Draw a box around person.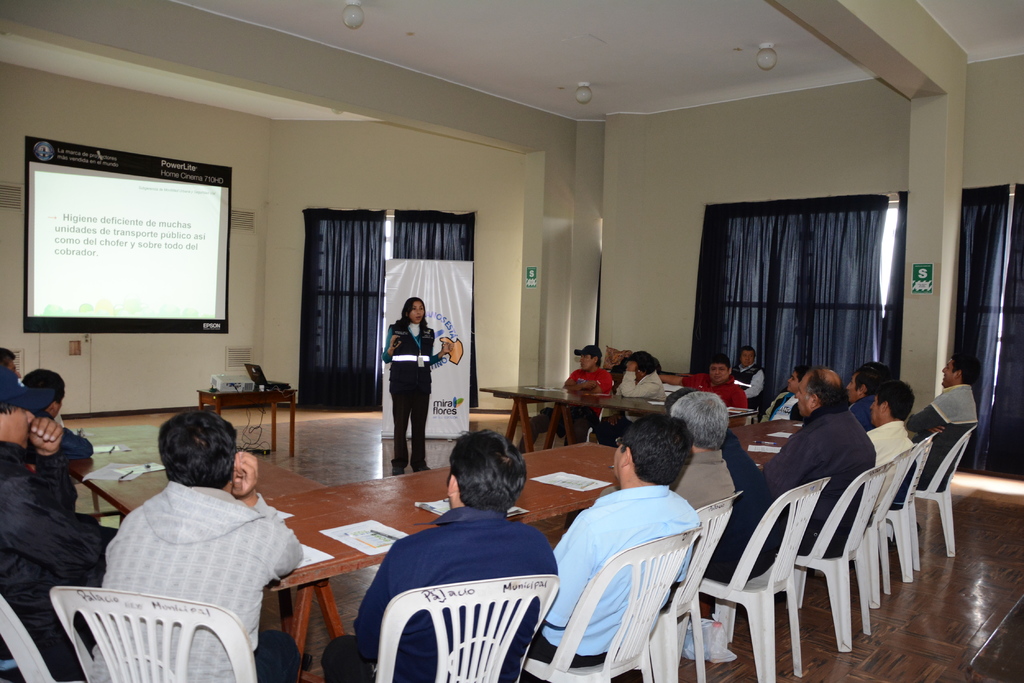
(0, 348, 22, 383).
